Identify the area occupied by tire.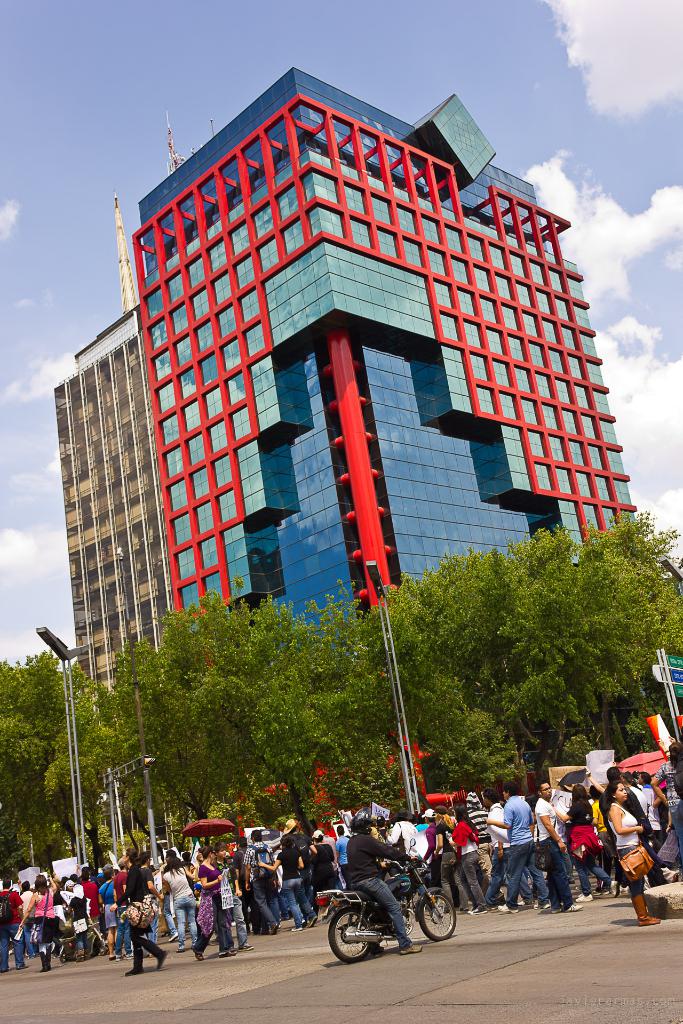
Area: bbox(327, 900, 383, 965).
